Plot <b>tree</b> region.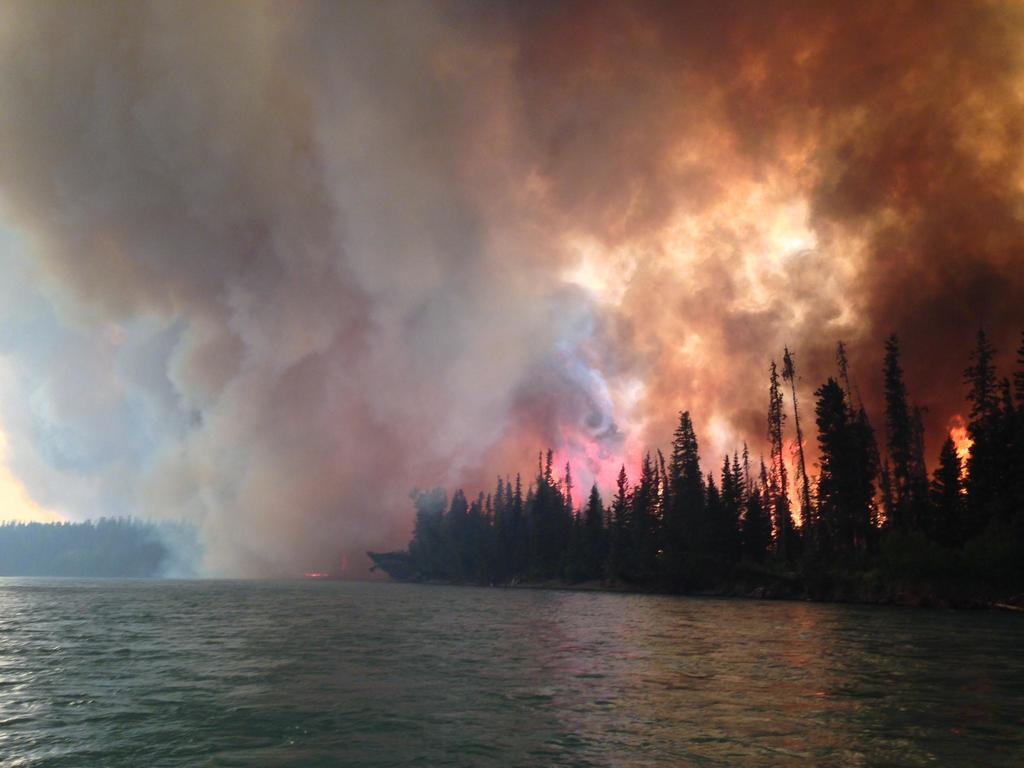
Plotted at select_region(627, 457, 660, 570).
